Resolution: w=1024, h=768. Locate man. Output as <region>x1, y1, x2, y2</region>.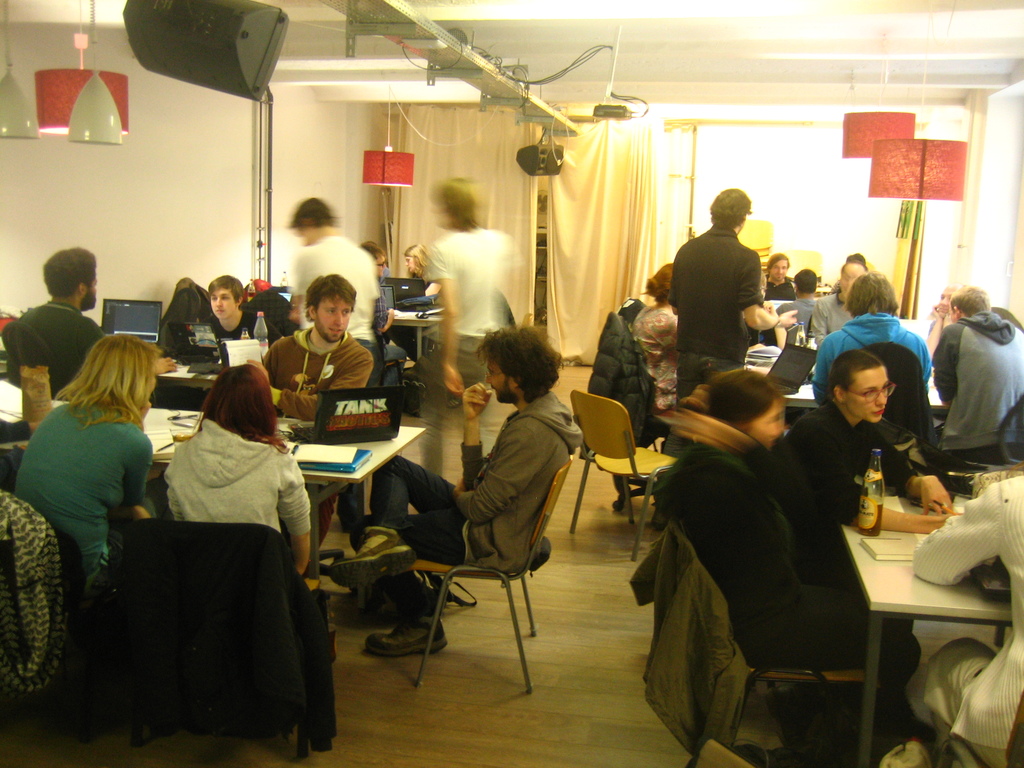
<region>668, 181, 794, 399</region>.
